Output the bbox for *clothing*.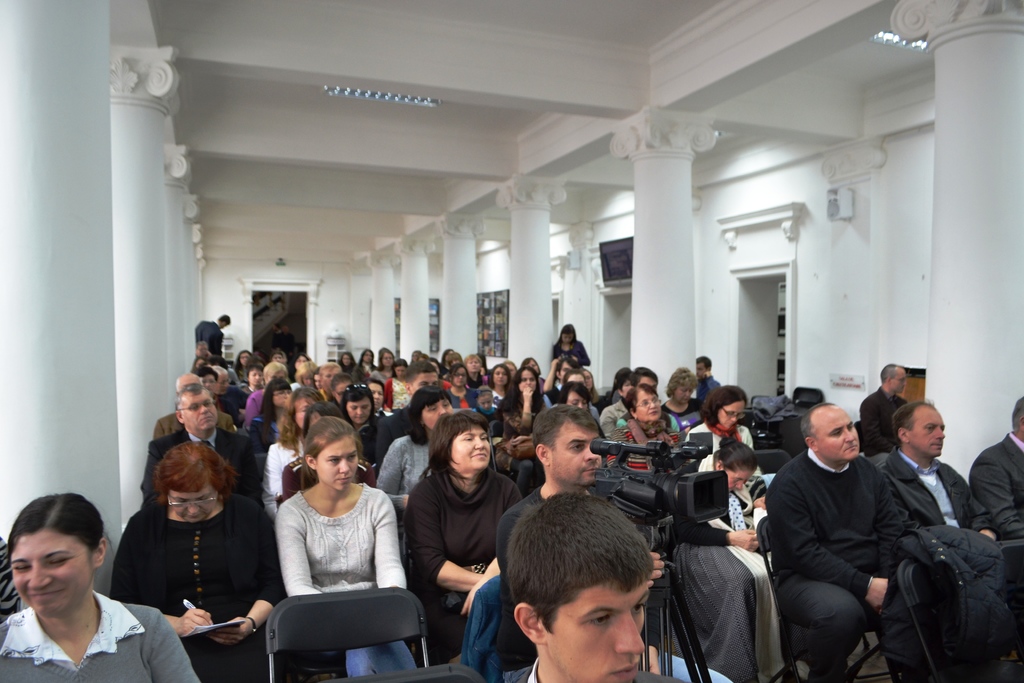
select_region(262, 438, 312, 527).
